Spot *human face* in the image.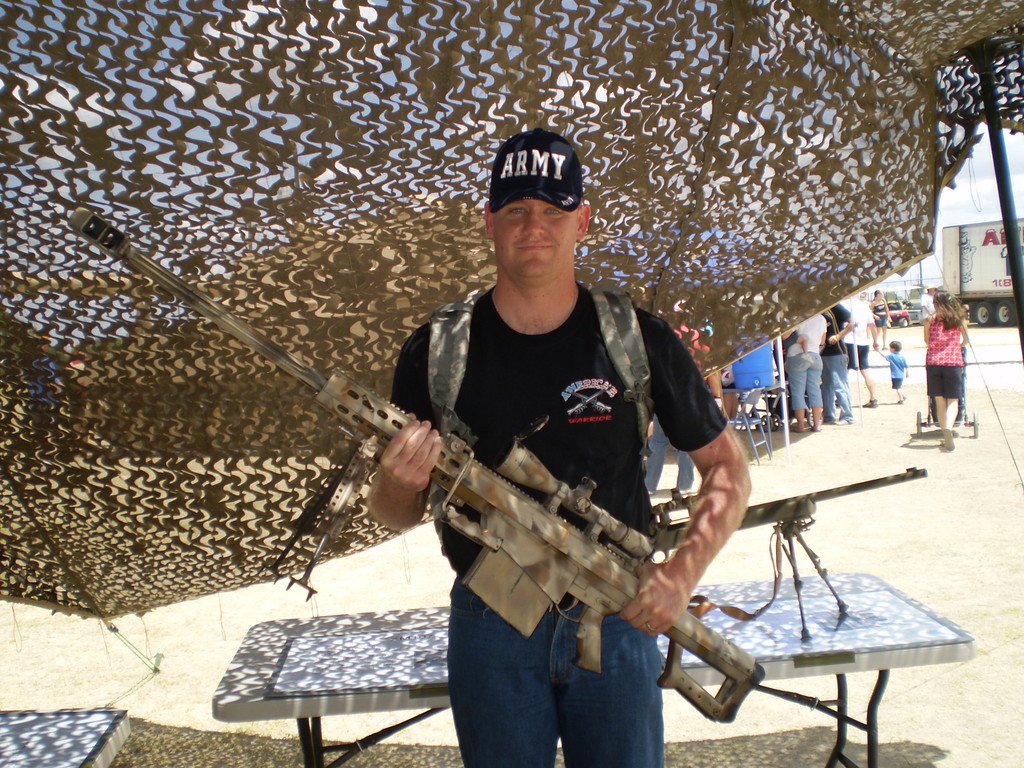
*human face* found at (left=492, top=195, right=582, bottom=286).
